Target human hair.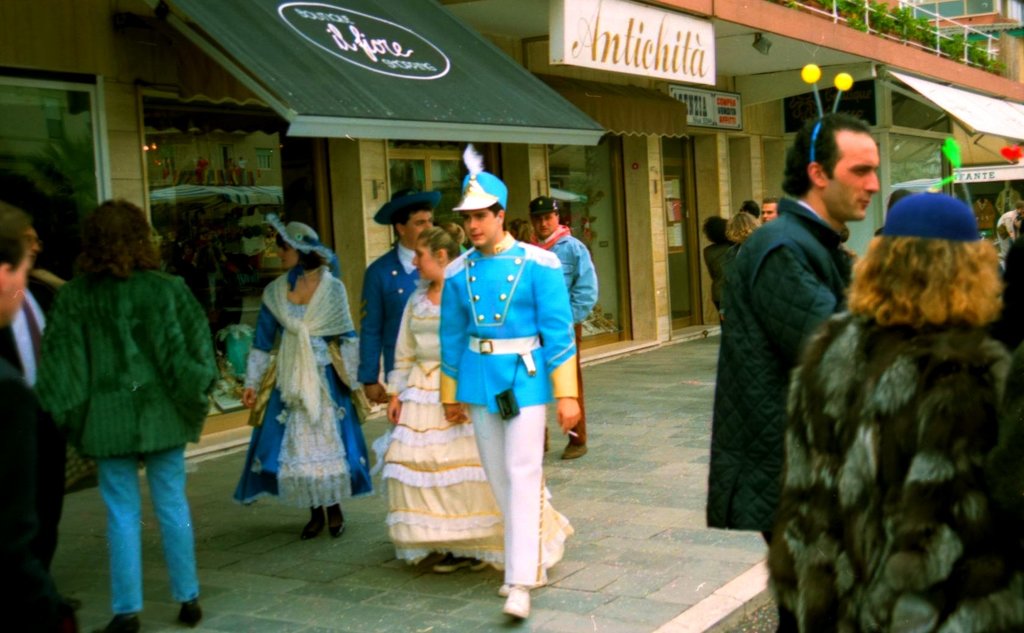
Target region: box(763, 196, 781, 214).
